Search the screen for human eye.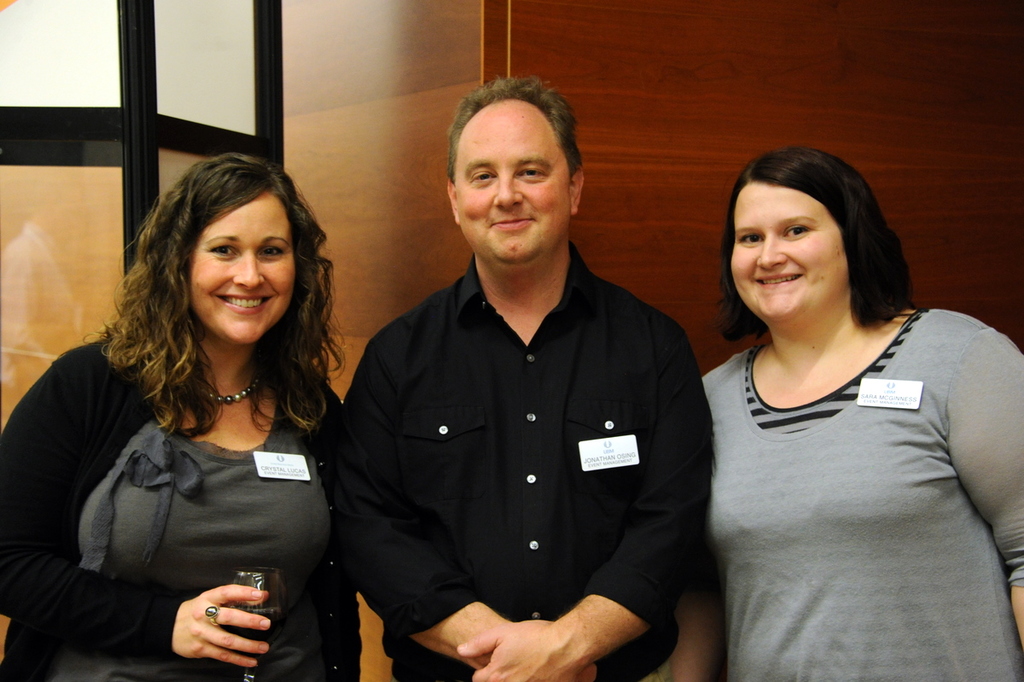
Found at BBox(510, 162, 544, 182).
